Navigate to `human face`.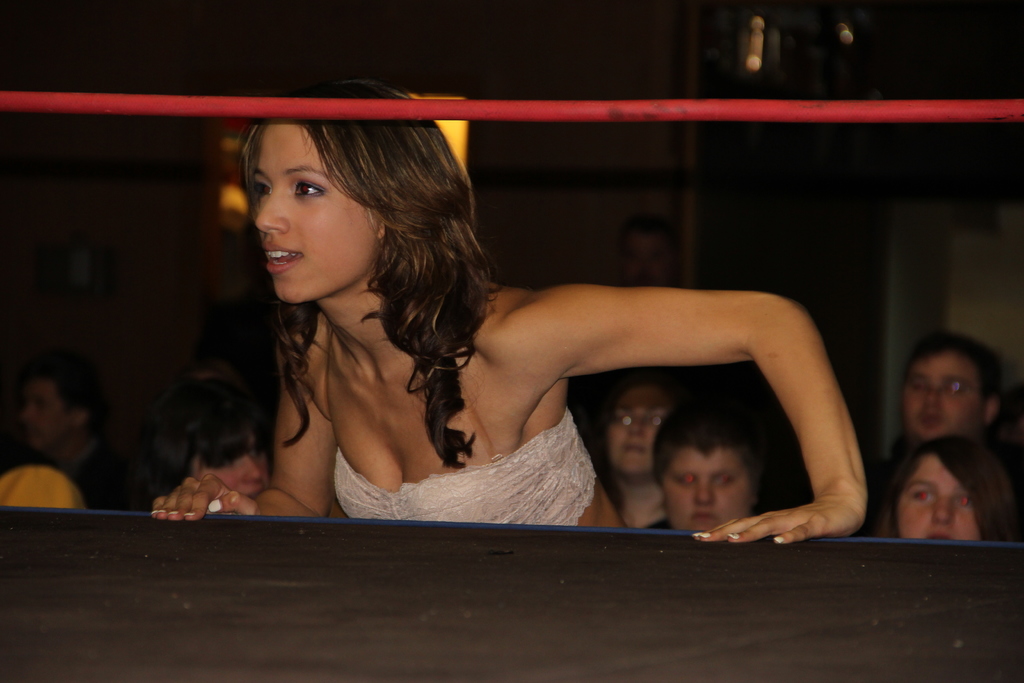
Navigation target: box=[604, 383, 676, 473].
